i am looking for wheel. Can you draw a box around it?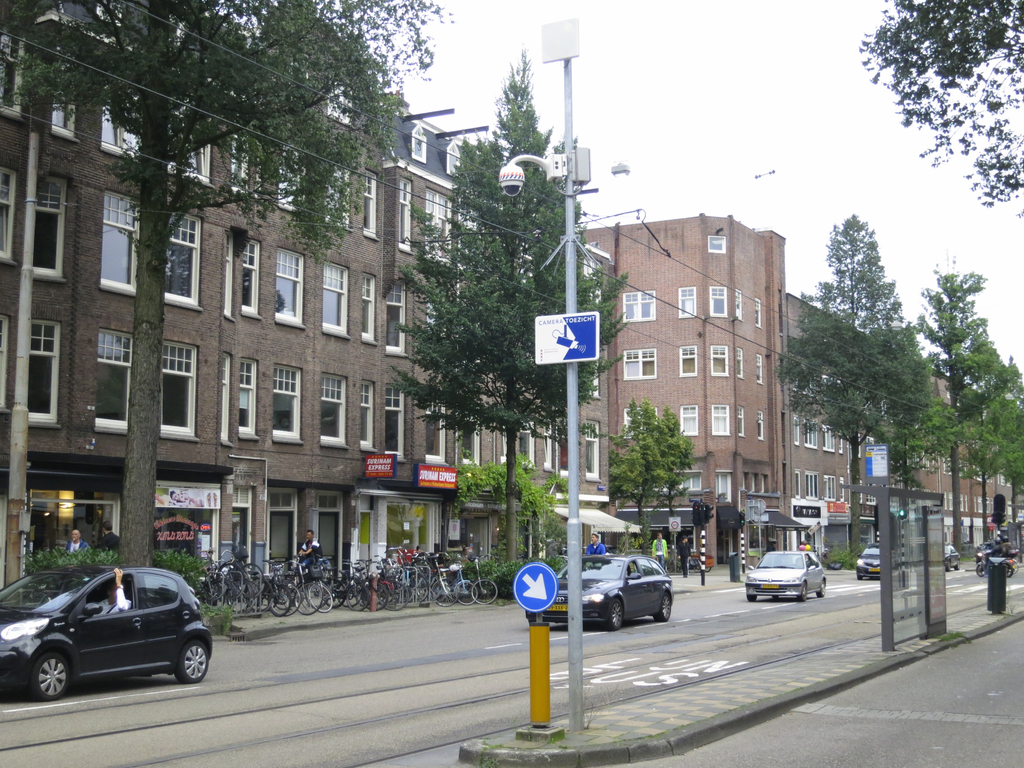
Sure, the bounding box is rect(13, 641, 75, 714).
